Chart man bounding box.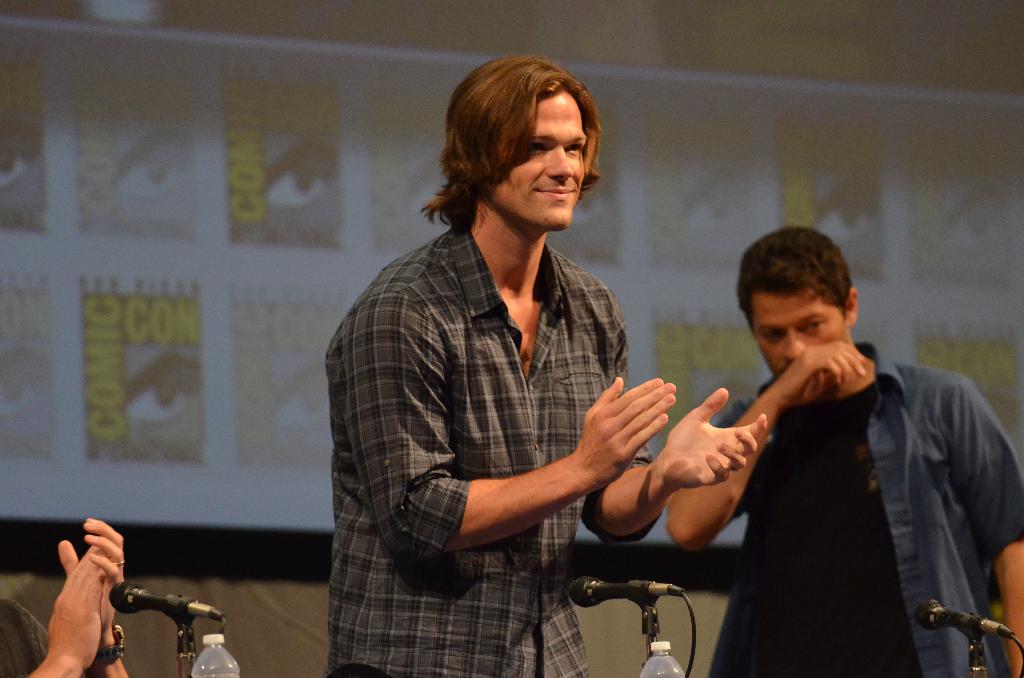
Charted: select_region(326, 57, 767, 677).
